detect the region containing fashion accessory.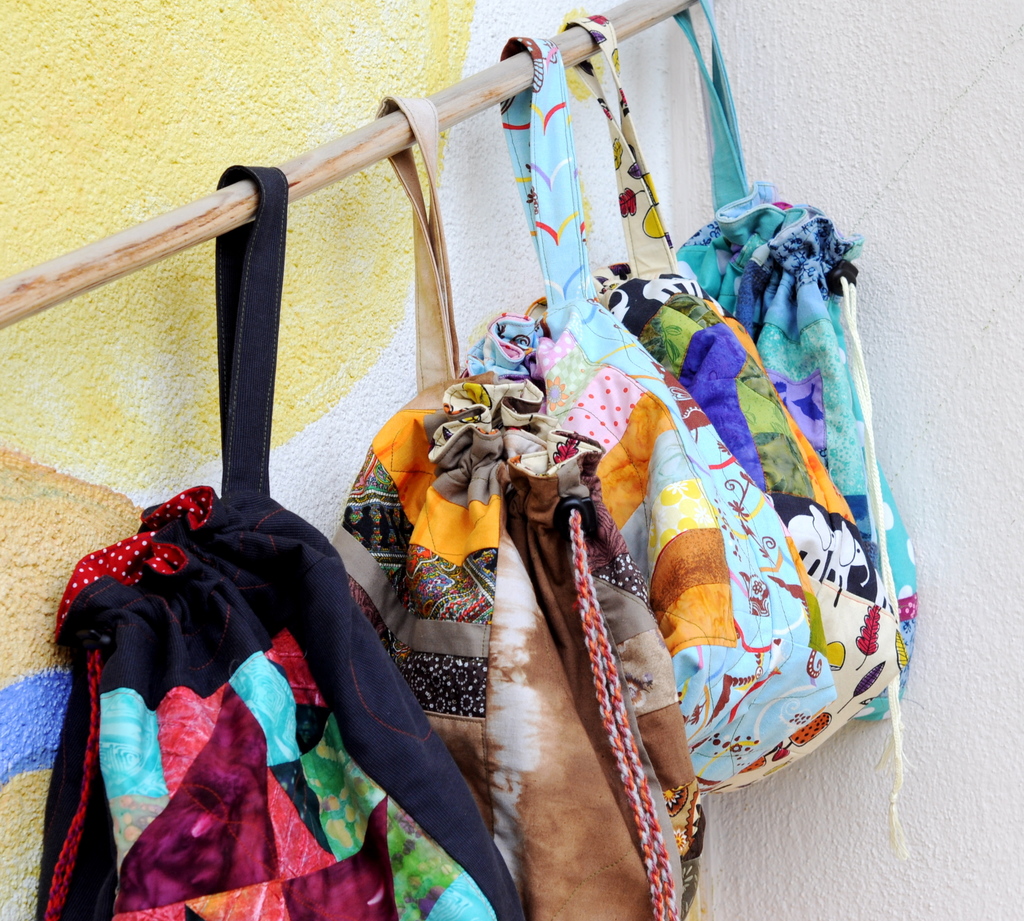
bbox=(337, 90, 695, 920).
